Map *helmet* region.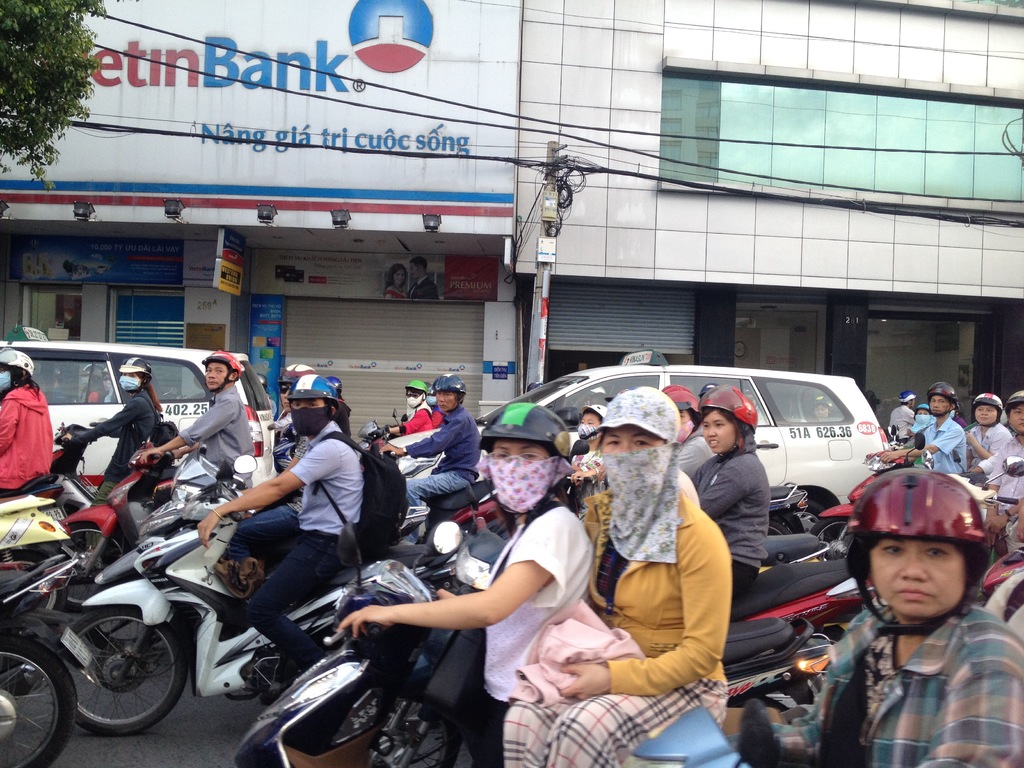
Mapped to bbox(477, 401, 570, 519).
